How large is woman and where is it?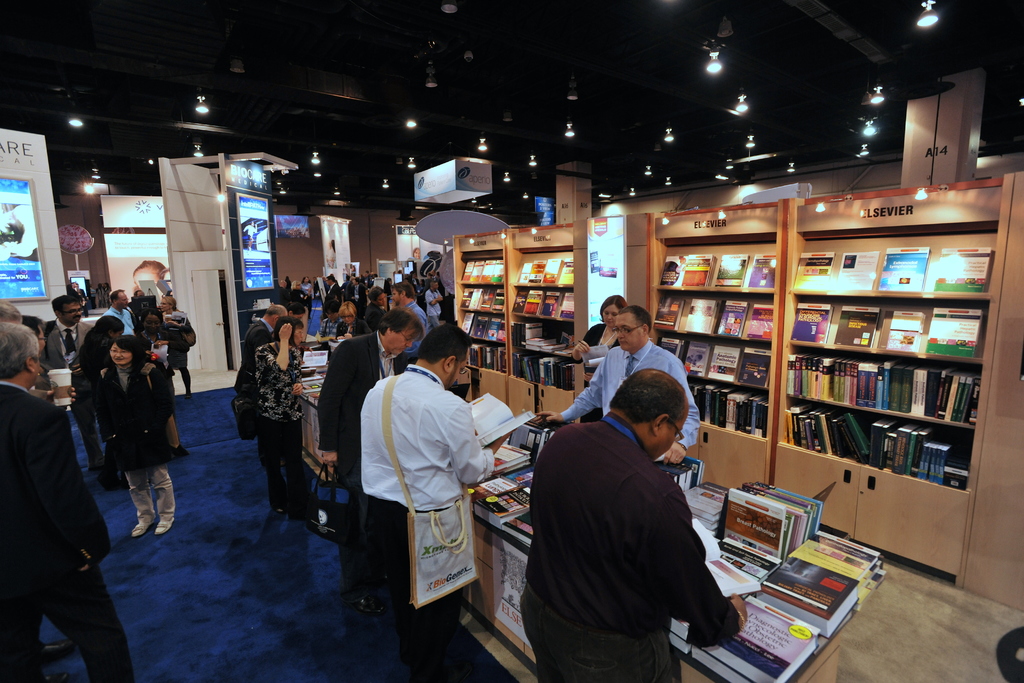
Bounding box: <box>571,292,630,427</box>.
